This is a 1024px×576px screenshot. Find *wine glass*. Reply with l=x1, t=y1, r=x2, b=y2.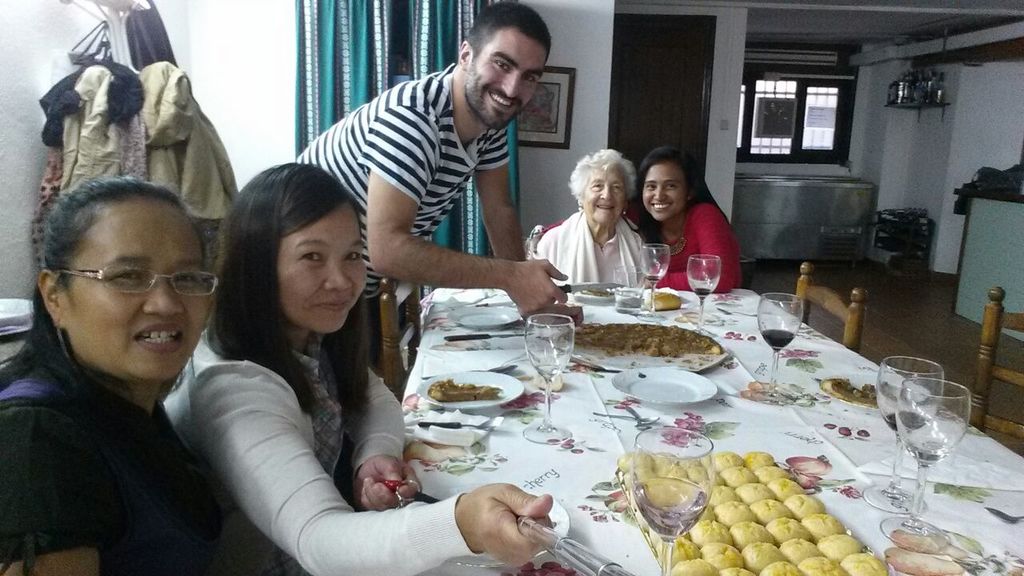
l=526, t=314, r=576, b=442.
